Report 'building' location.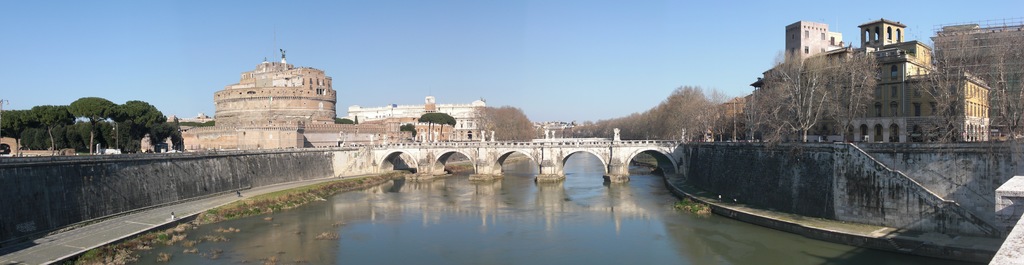
Report: bbox=(212, 53, 337, 122).
